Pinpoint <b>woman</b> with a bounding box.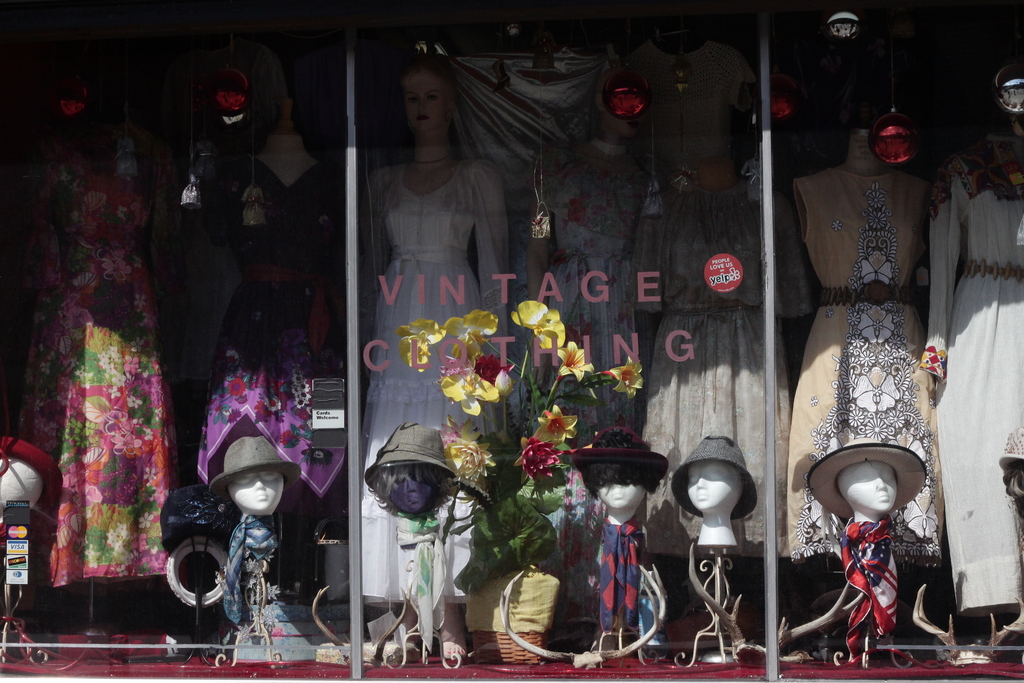
Rect(364, 63, 496, 610).
